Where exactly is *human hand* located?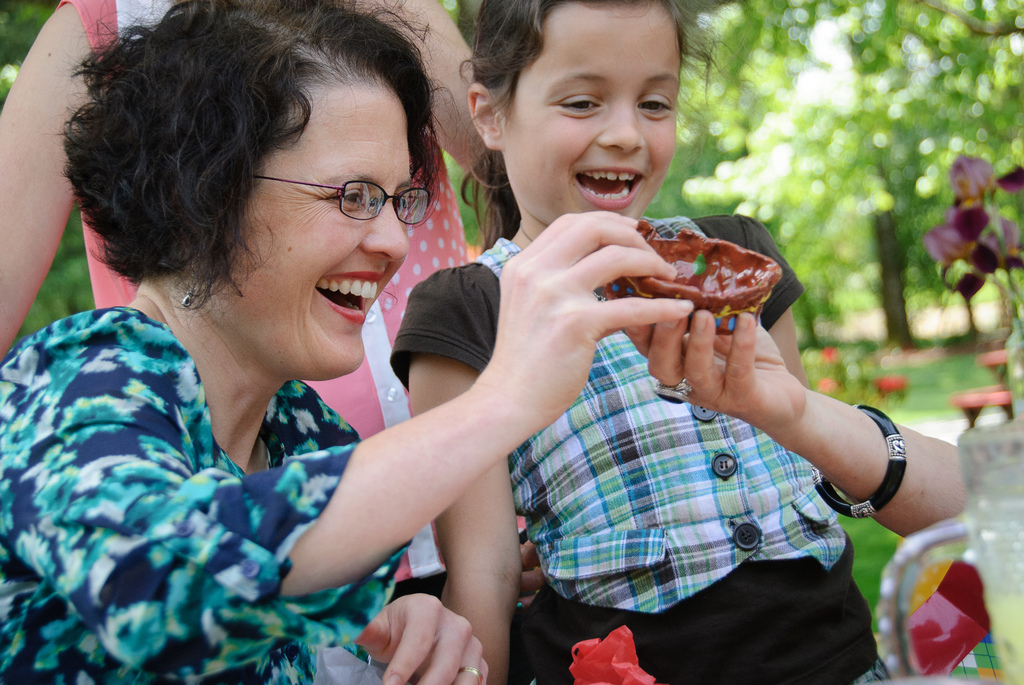
Its bounding box is box(518, 542, 544, 606).
